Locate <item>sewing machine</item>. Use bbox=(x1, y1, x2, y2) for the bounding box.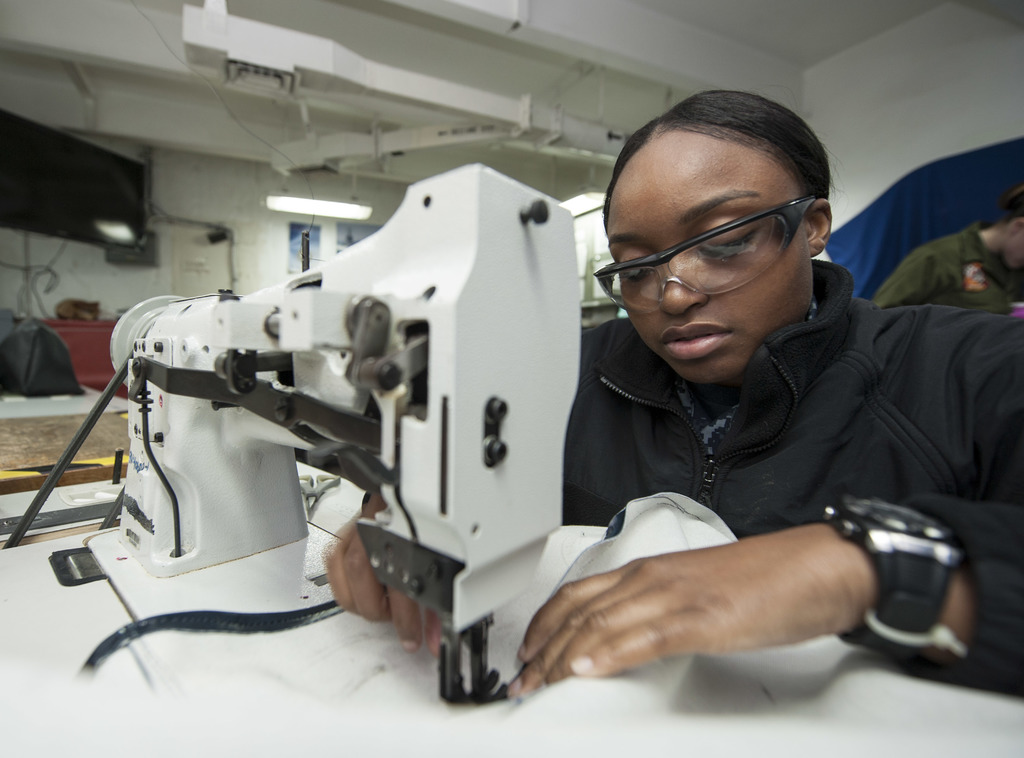
bbox=(0, 158, 628, 757).
